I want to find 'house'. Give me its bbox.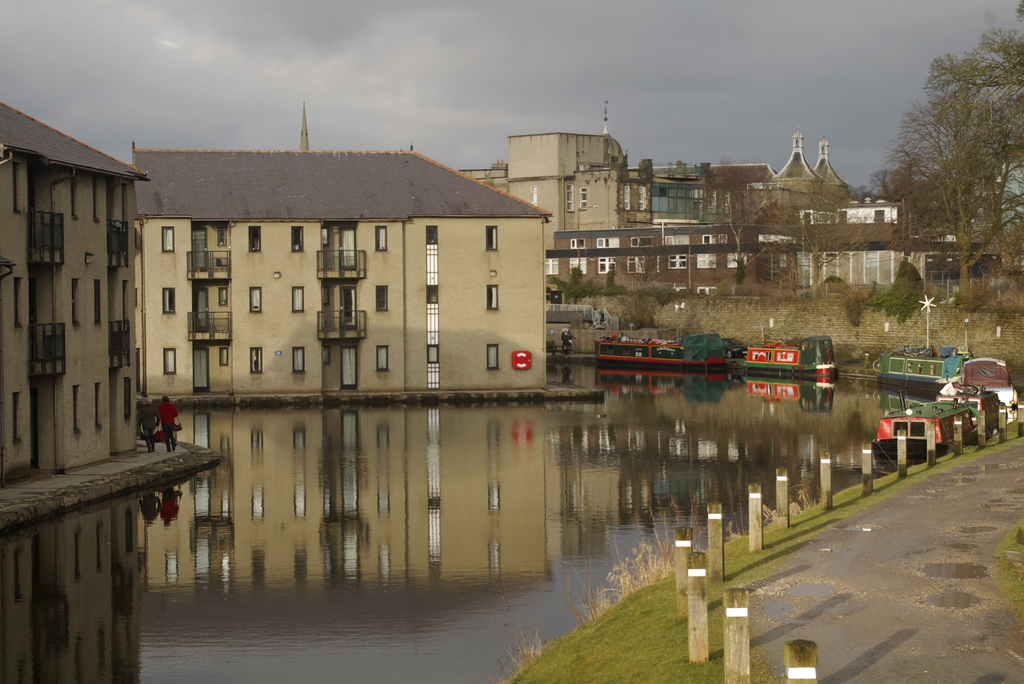
[x1=455, y1=166, x2=509, y2=192].
